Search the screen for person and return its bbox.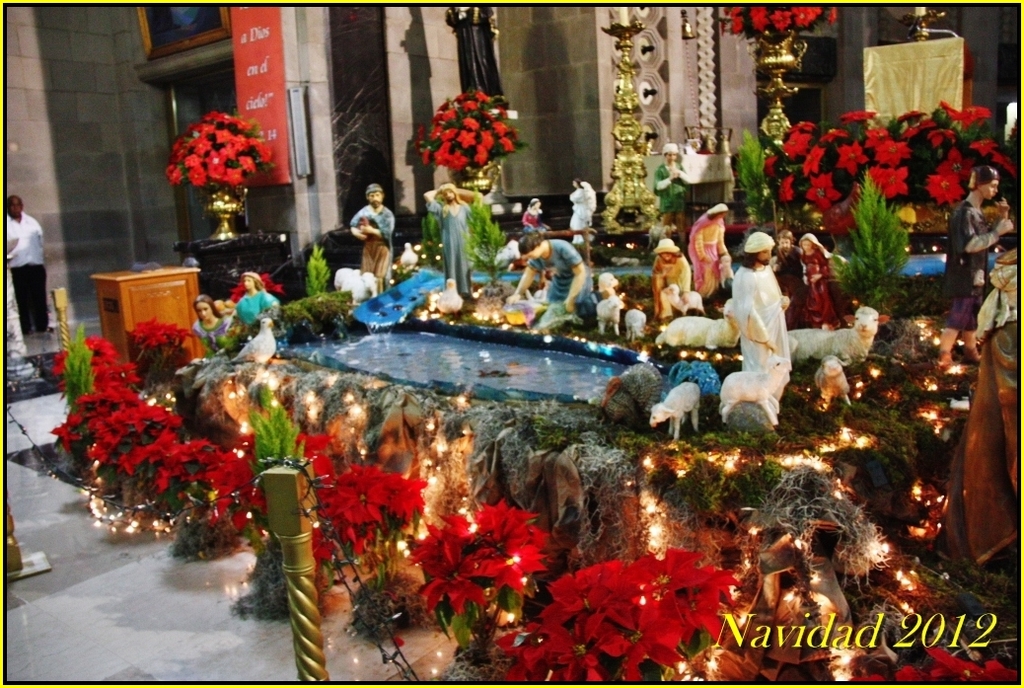
Found: box=[5, 193, 53, 333].
